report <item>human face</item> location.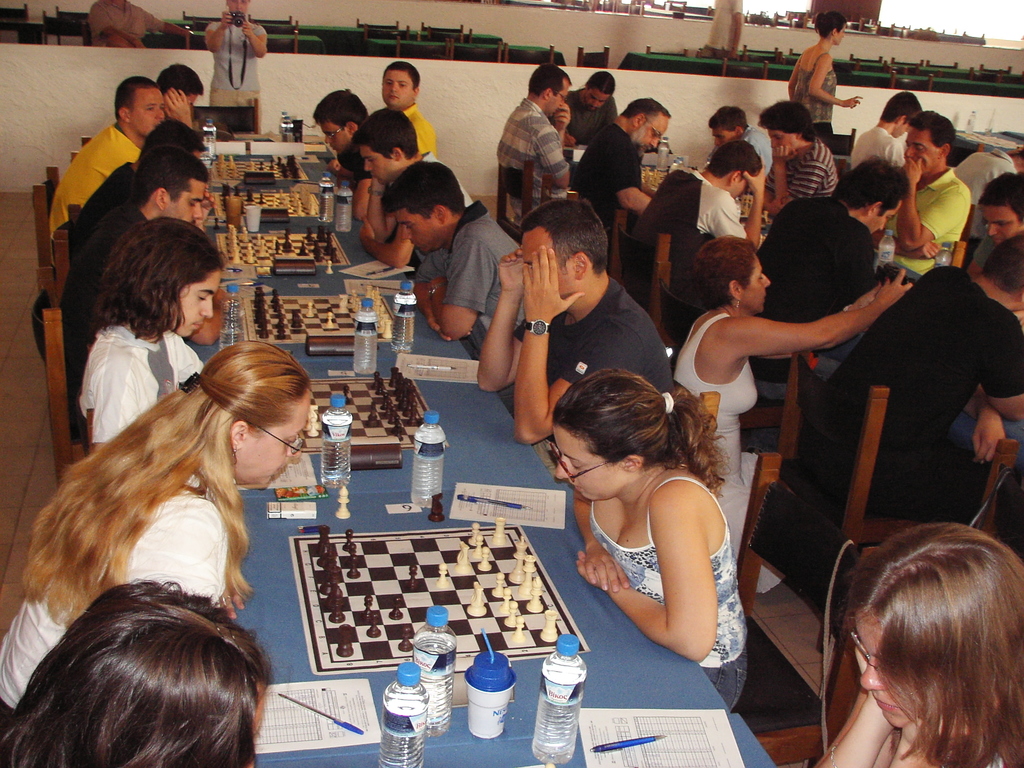
Report: {"x1": 382, "y1": 70, "x2": 412, "y2": 108}.
